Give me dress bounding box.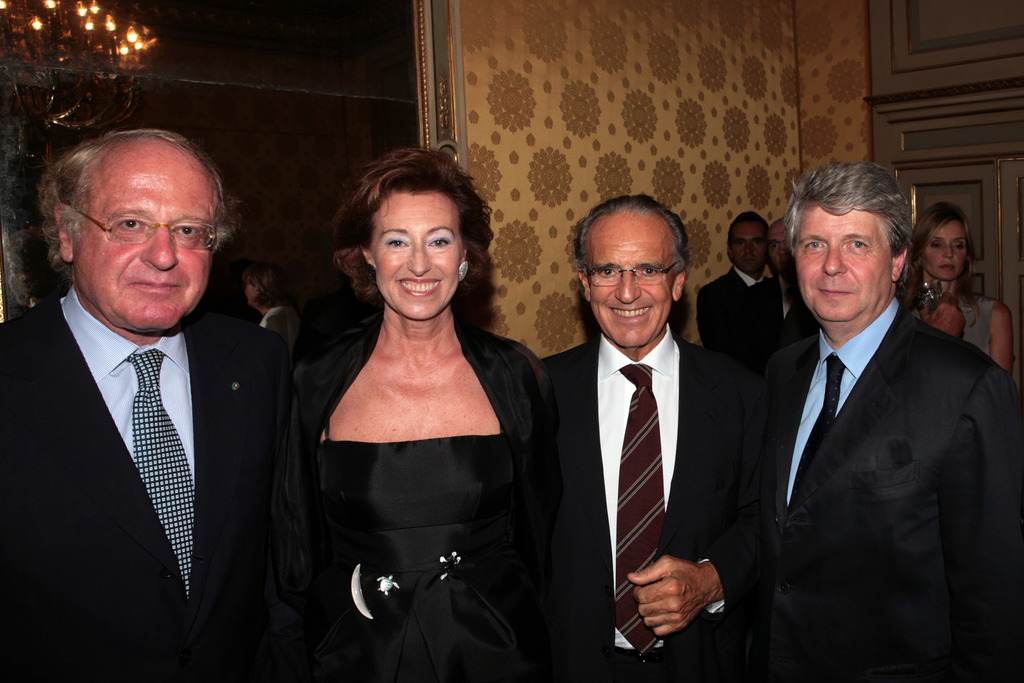
[276, 309, 566, 675].
